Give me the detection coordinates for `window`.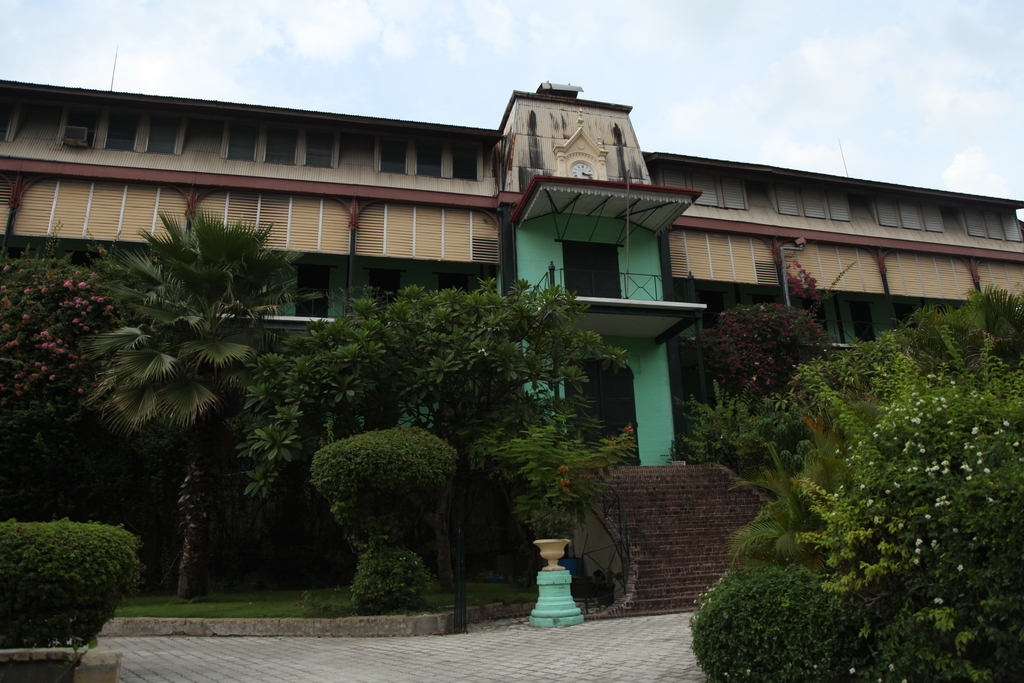
BBox(305, 131, 335, 168).
